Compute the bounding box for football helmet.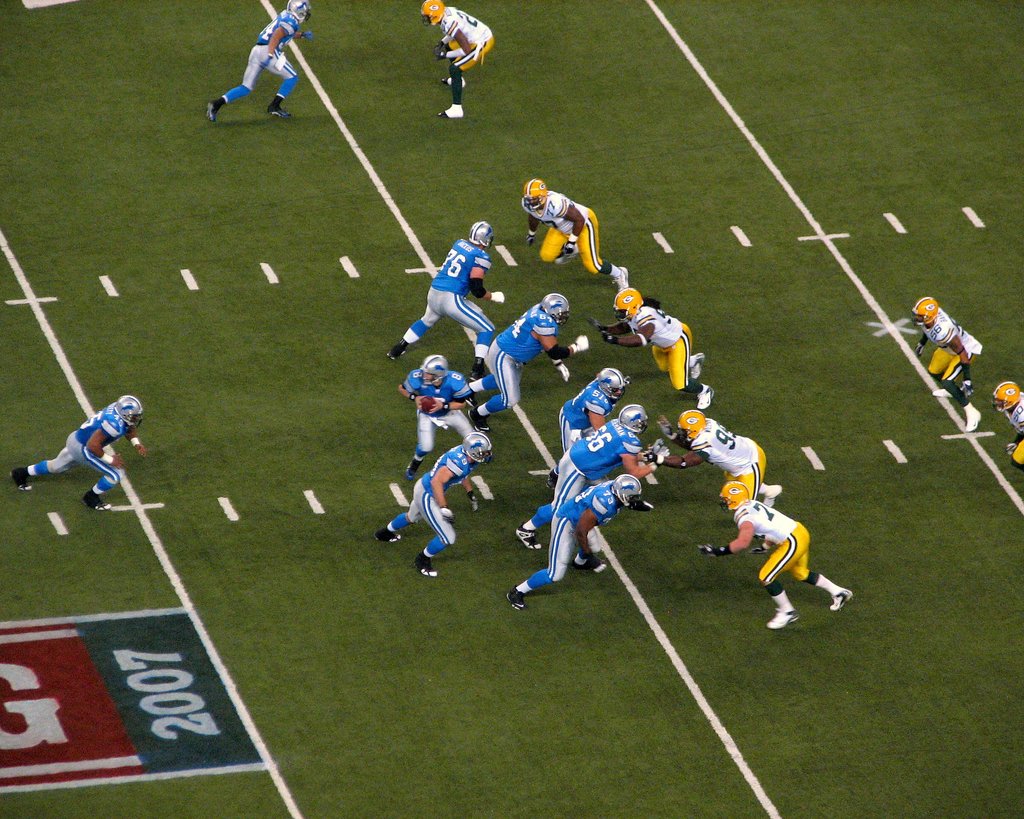
463,427,492,461.
